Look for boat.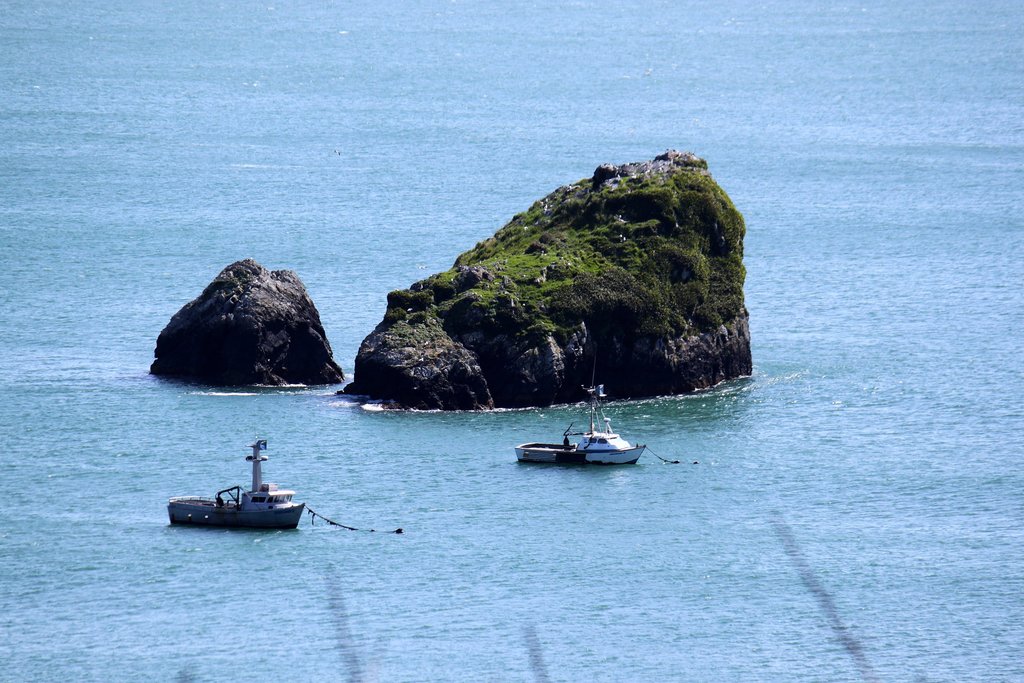
Found: region(512, 395, 647, 464).
